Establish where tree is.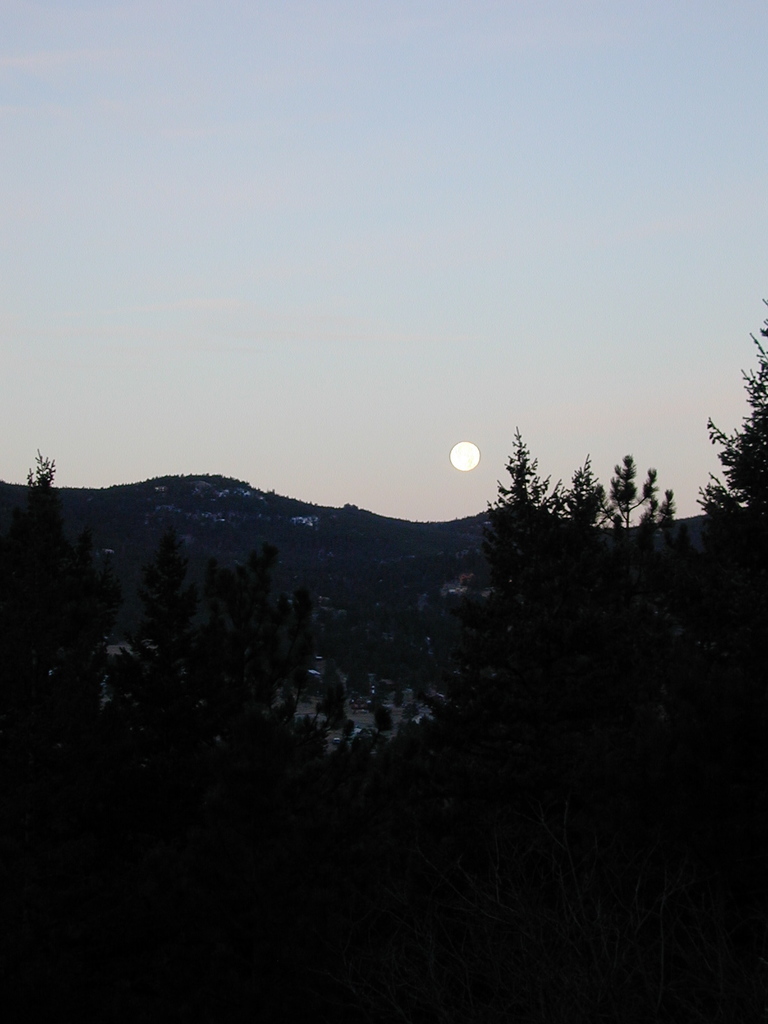
Established at {"x1": 612, "y1": 449, "x2": 648, "y2": 567}.
